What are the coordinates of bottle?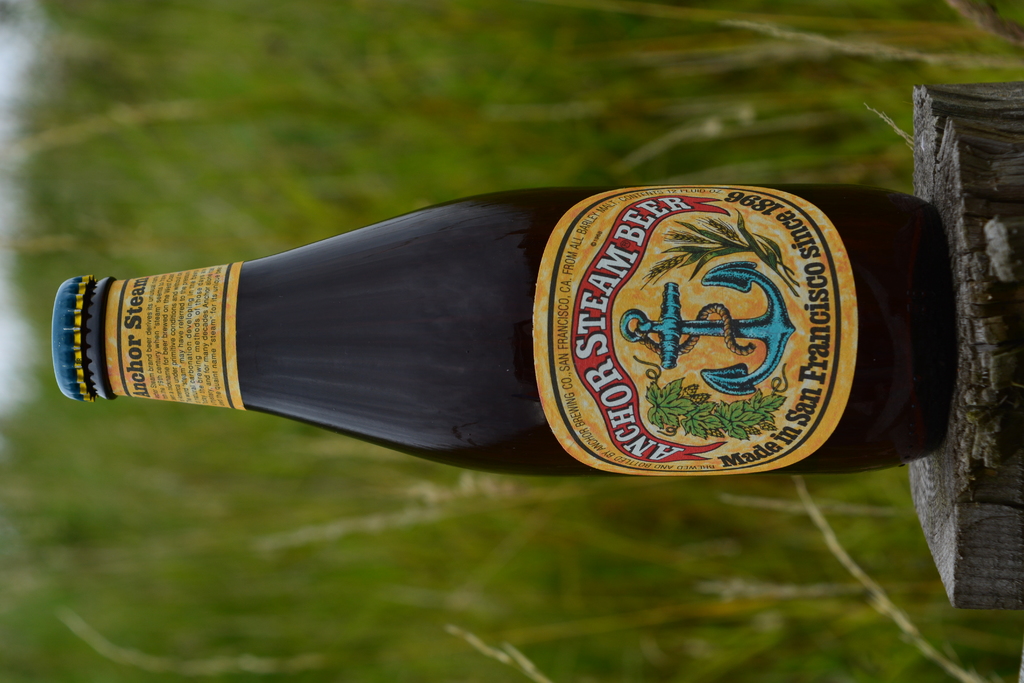
28,188,841,505.
